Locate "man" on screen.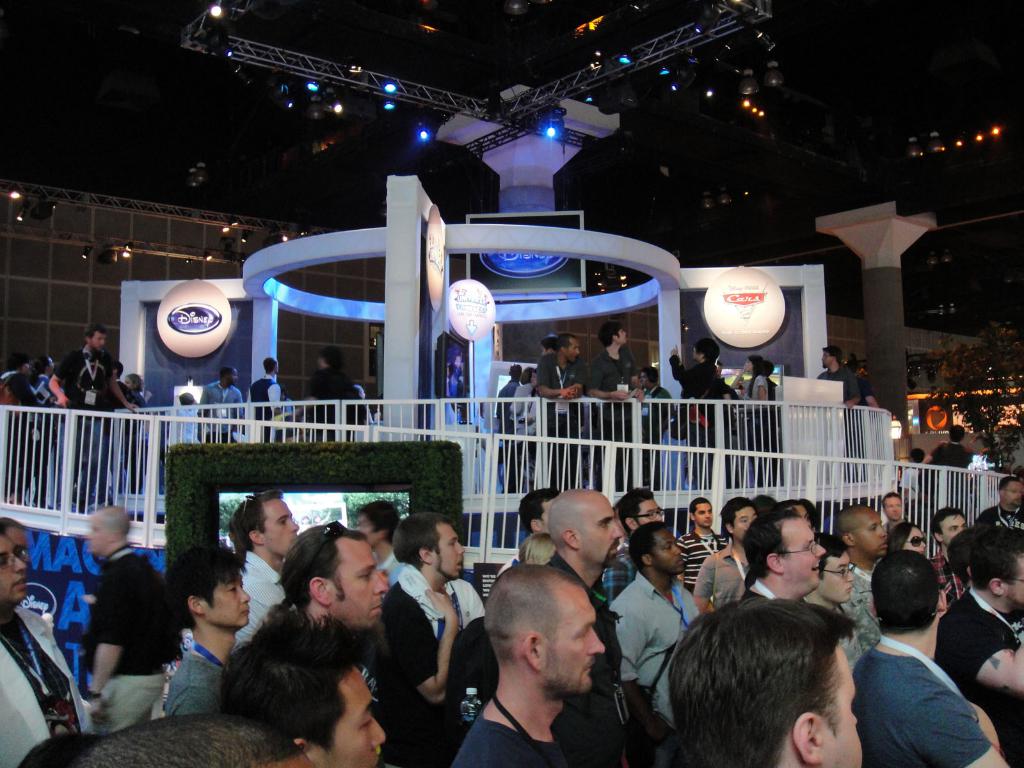
On screen at locate(545, 490, 621, 673).
